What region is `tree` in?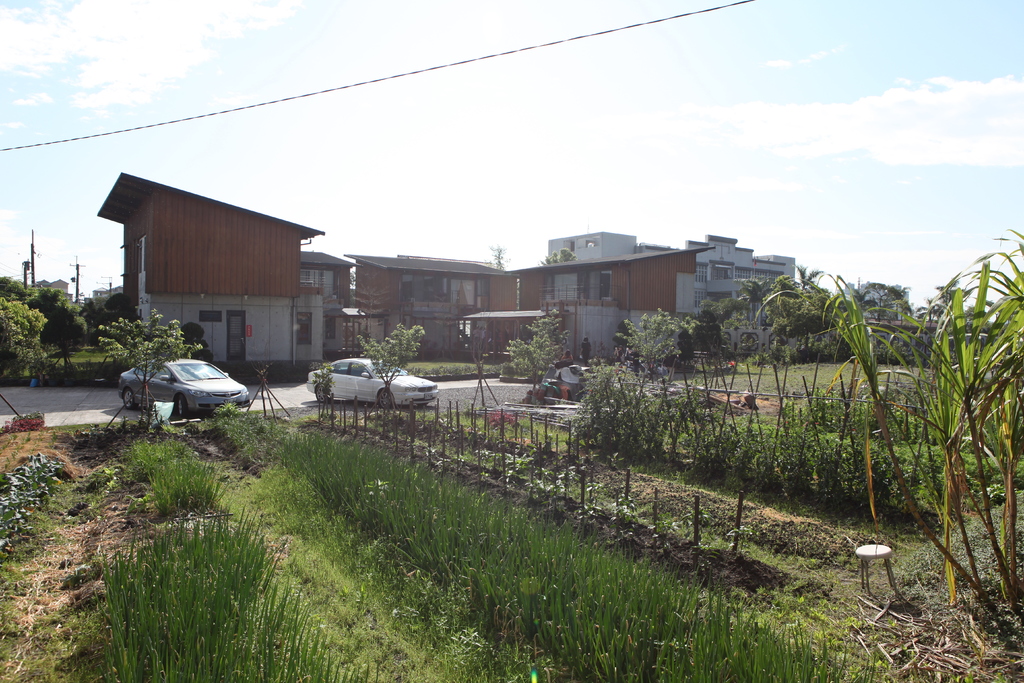
915:296:947:325.
